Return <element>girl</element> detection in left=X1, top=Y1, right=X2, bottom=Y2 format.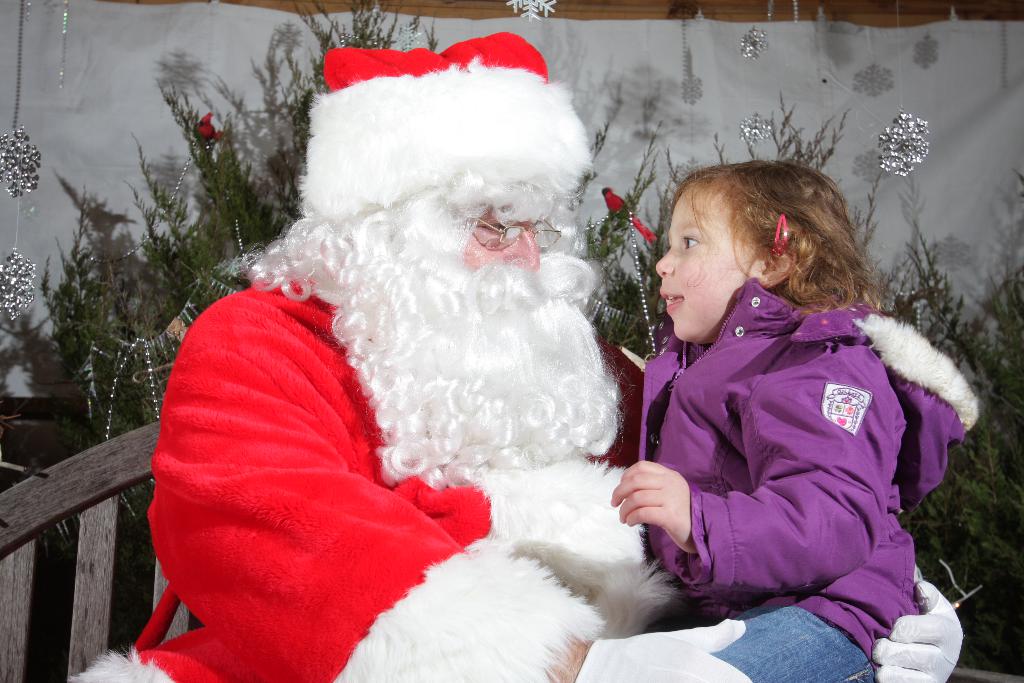
left=618, top=159, right=984, bottom=682.
